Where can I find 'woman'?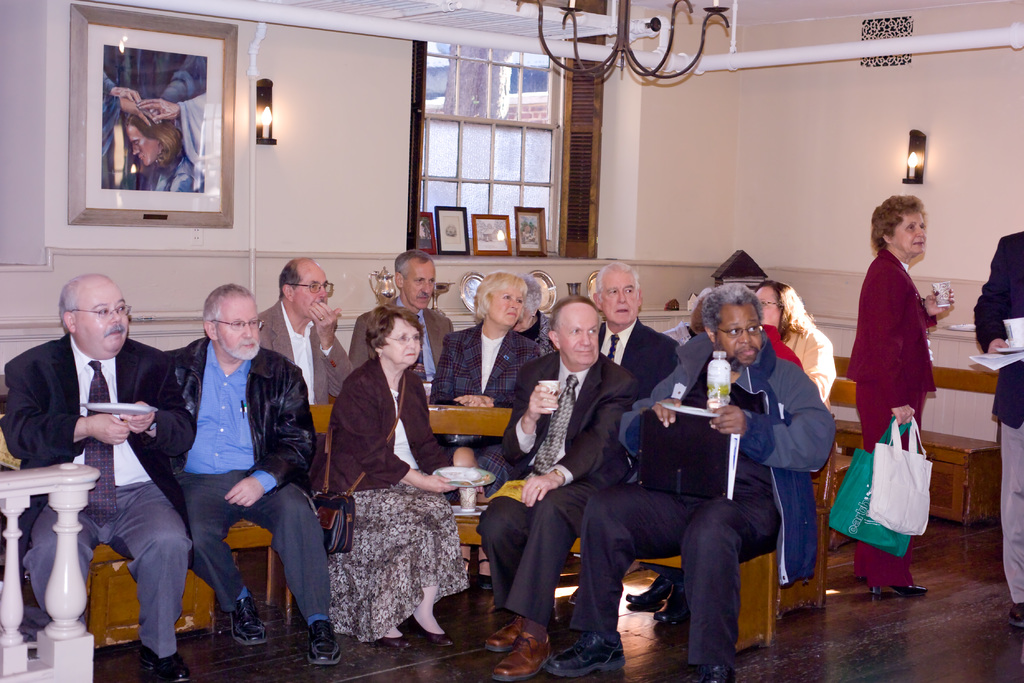
You can find it at (758,275,829,403).
